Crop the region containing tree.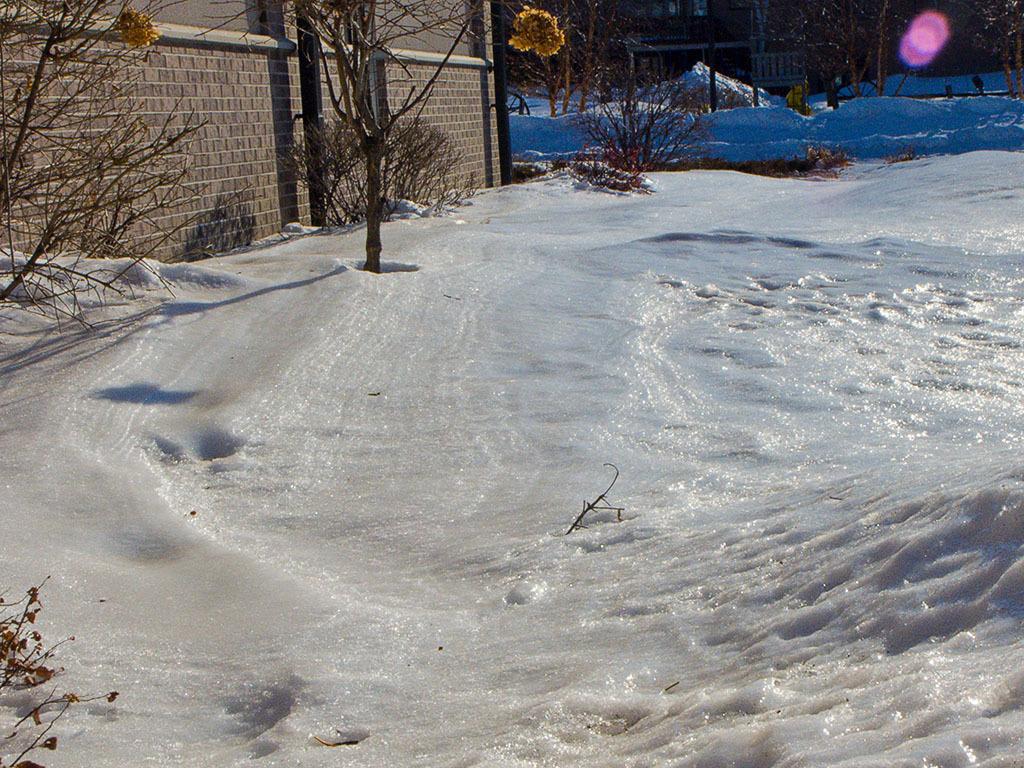
Crop region: (955, 0, 1023, 95).
